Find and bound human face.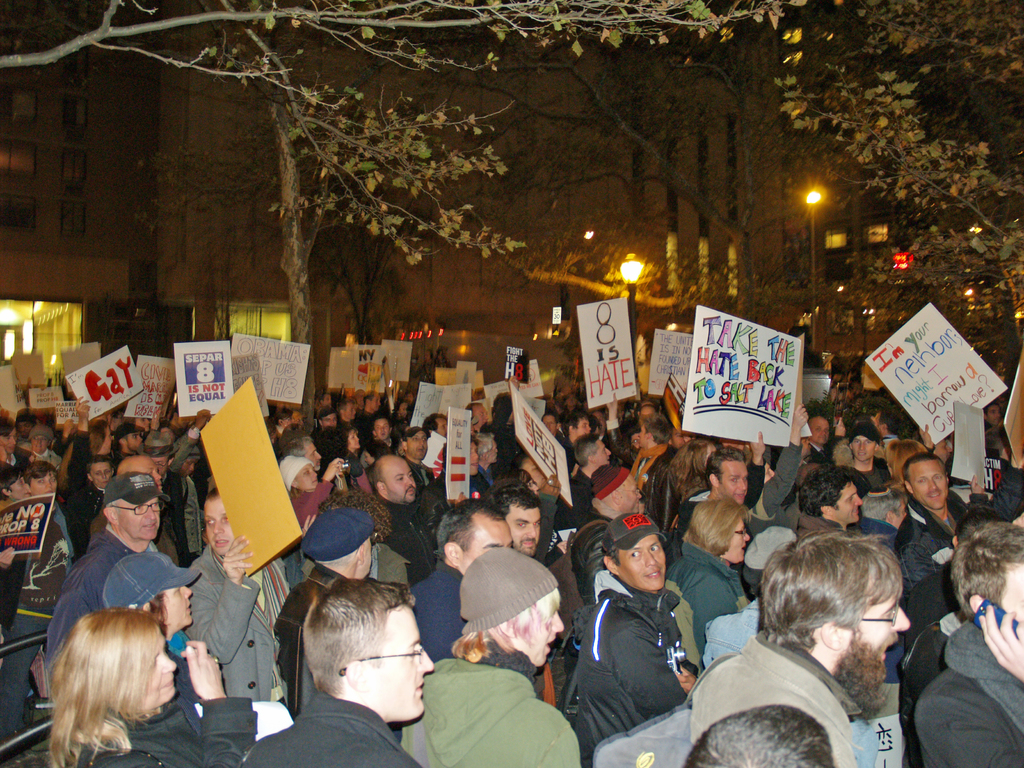
Bound: Rect(363, 447, 375, 468).
